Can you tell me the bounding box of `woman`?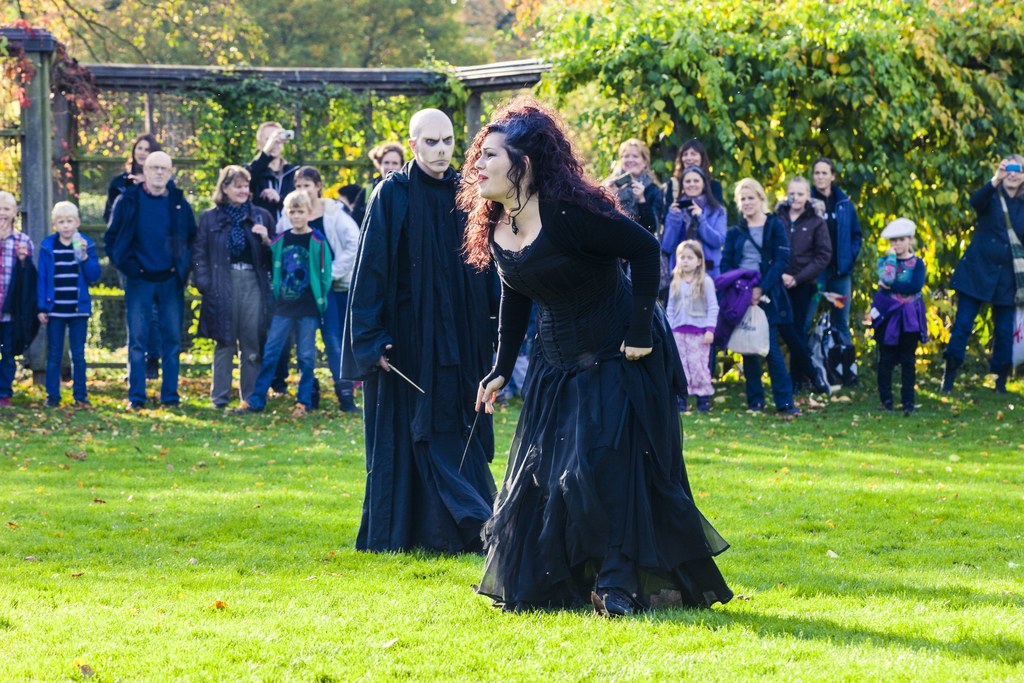
detection(715, 167, 808, 418).
